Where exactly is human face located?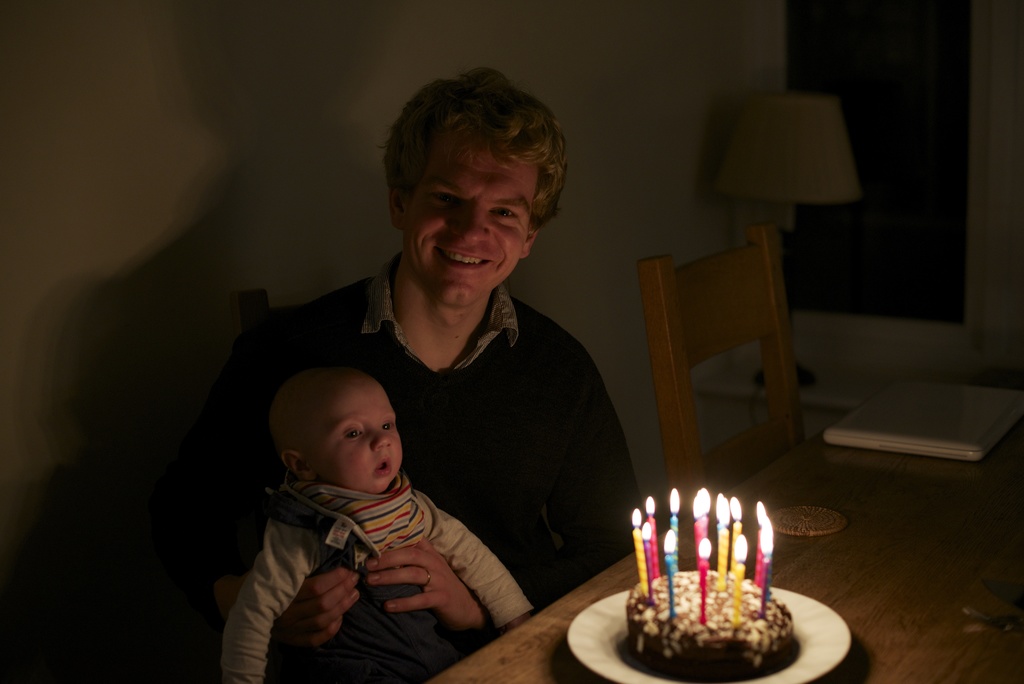
Its bounding box is <region>301, 373, 404, 499</region>.
